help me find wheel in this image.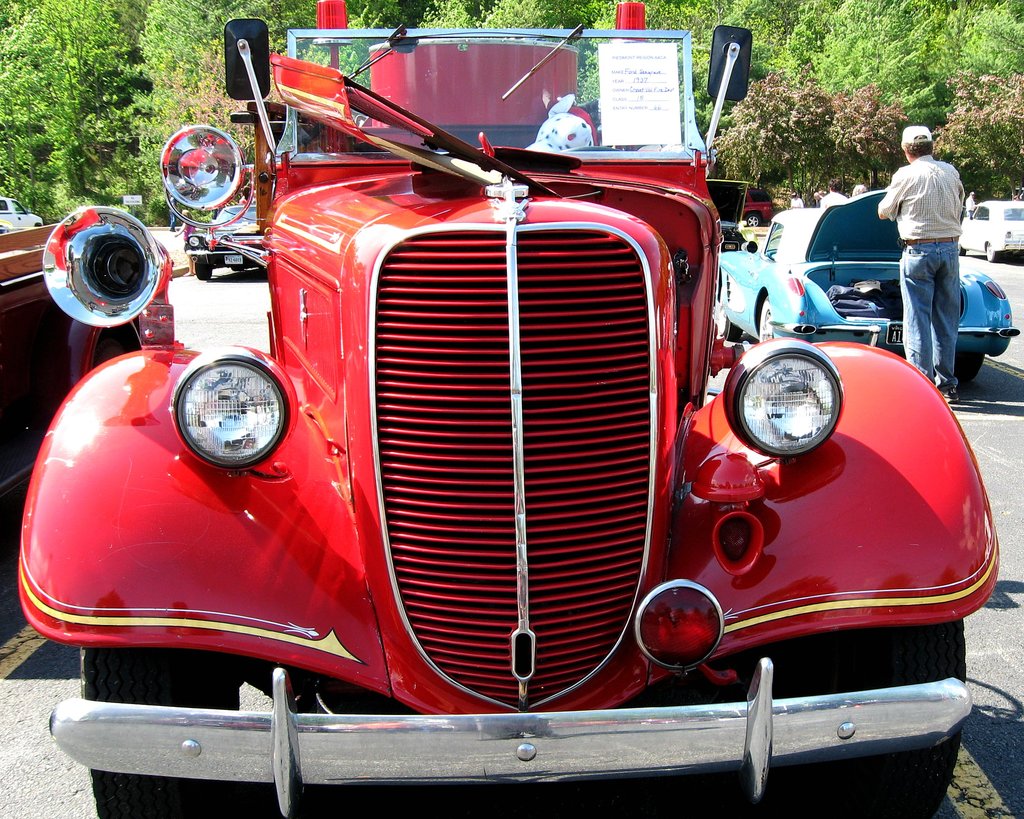
Found it: rect(806, 610, 972, 818).
